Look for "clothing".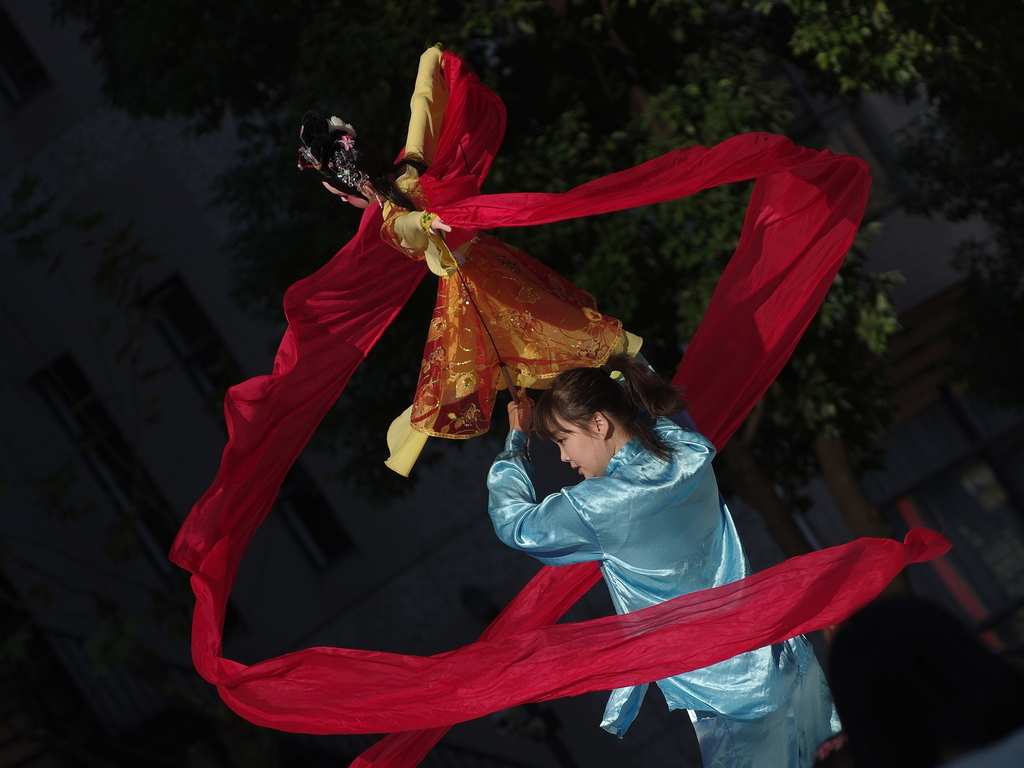
Found: pyautogui.locateOnScreen(483, 428, 844, 767).
